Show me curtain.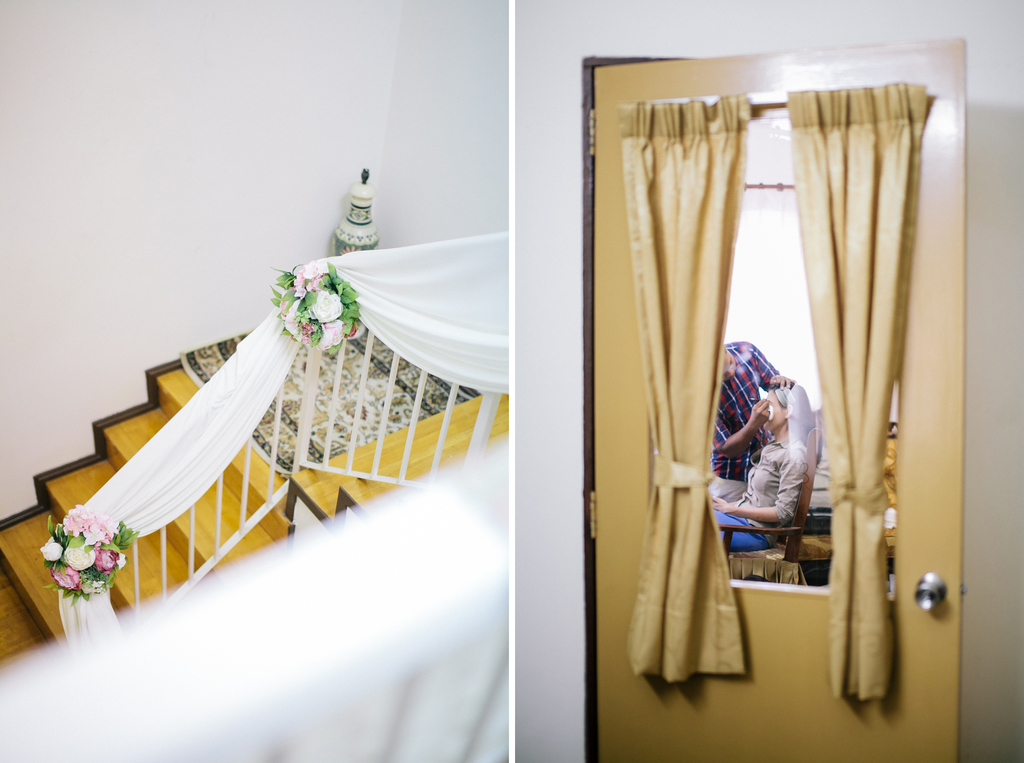
curtain is here: detection(635, 91, 929, 677).
